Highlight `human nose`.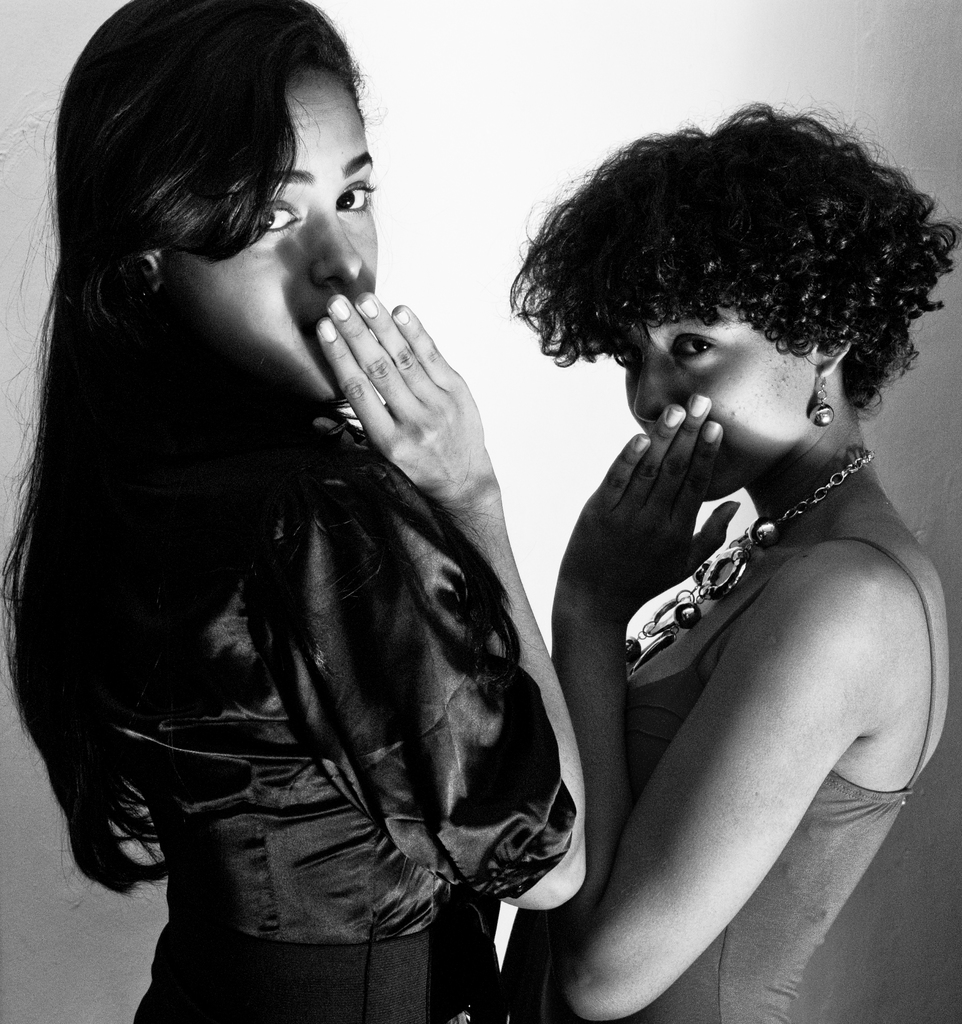
Highlighted region: 634, 349, 683, 428.
